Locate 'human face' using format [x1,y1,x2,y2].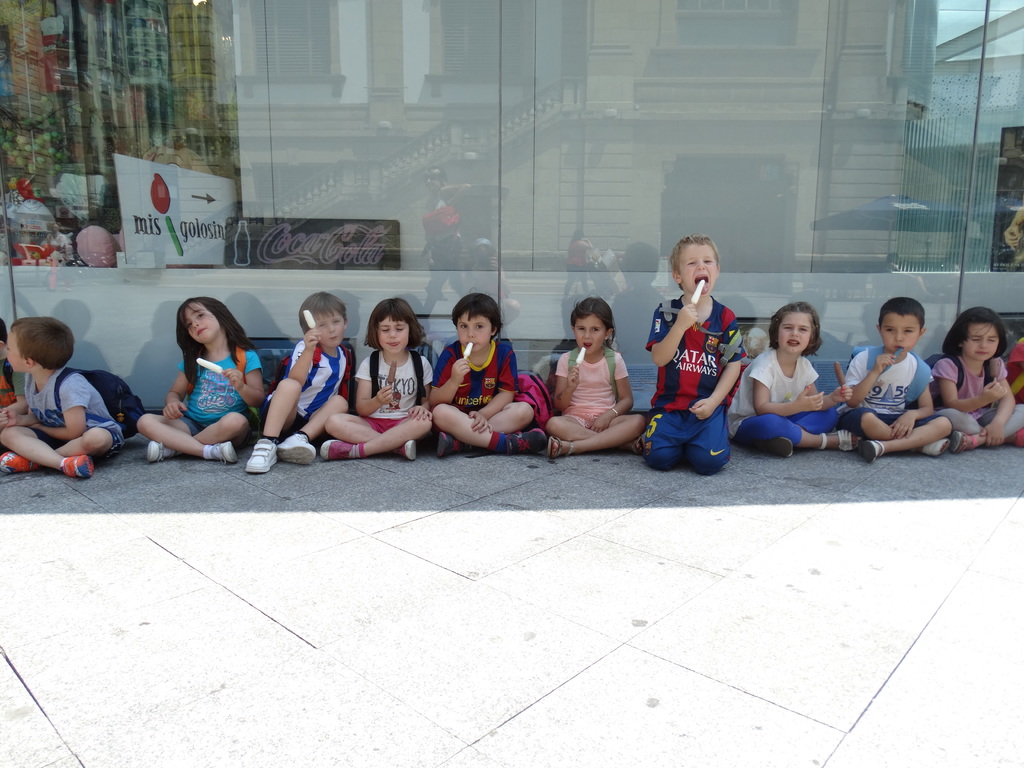
[575,316,605,356].
